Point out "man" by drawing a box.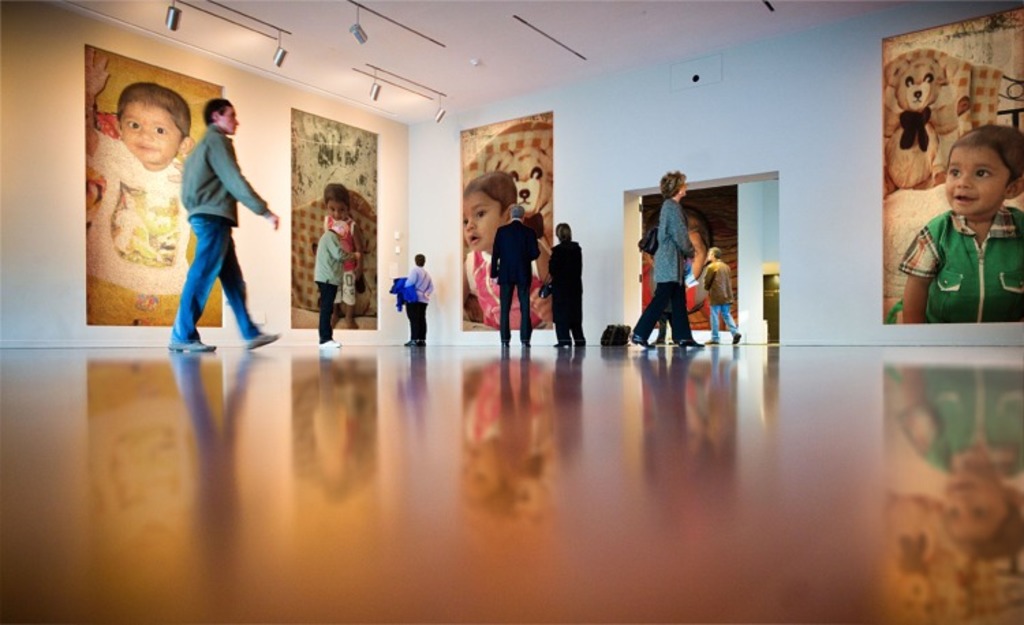
493/205/535/347.
